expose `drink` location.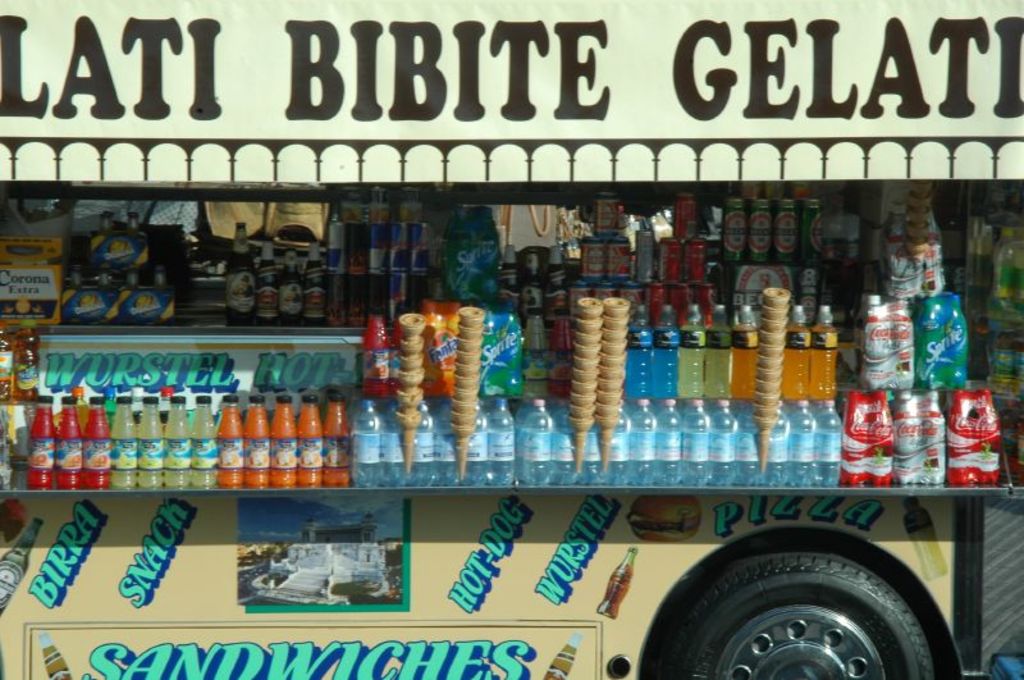
Exposed at {"left": 484, "top": 298, "right": 524, "bottom": 396}.
